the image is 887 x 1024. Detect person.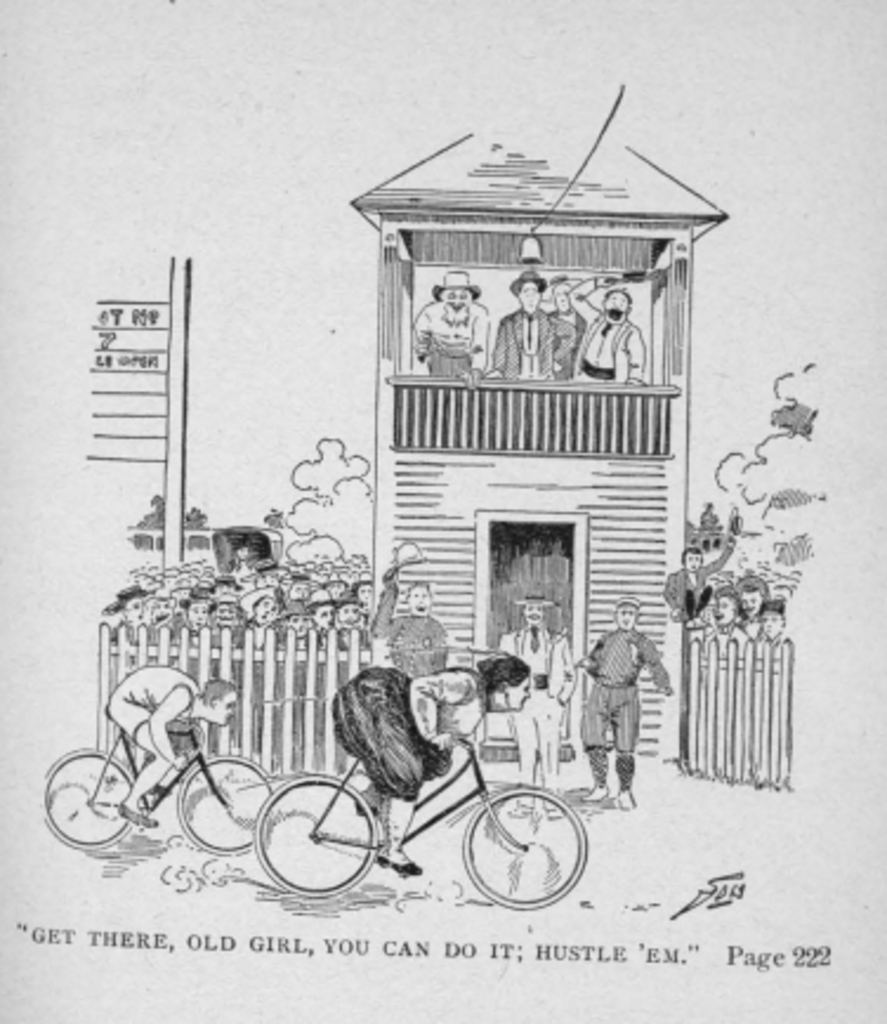
Detection: Rect(491, 269, 578, 392).
